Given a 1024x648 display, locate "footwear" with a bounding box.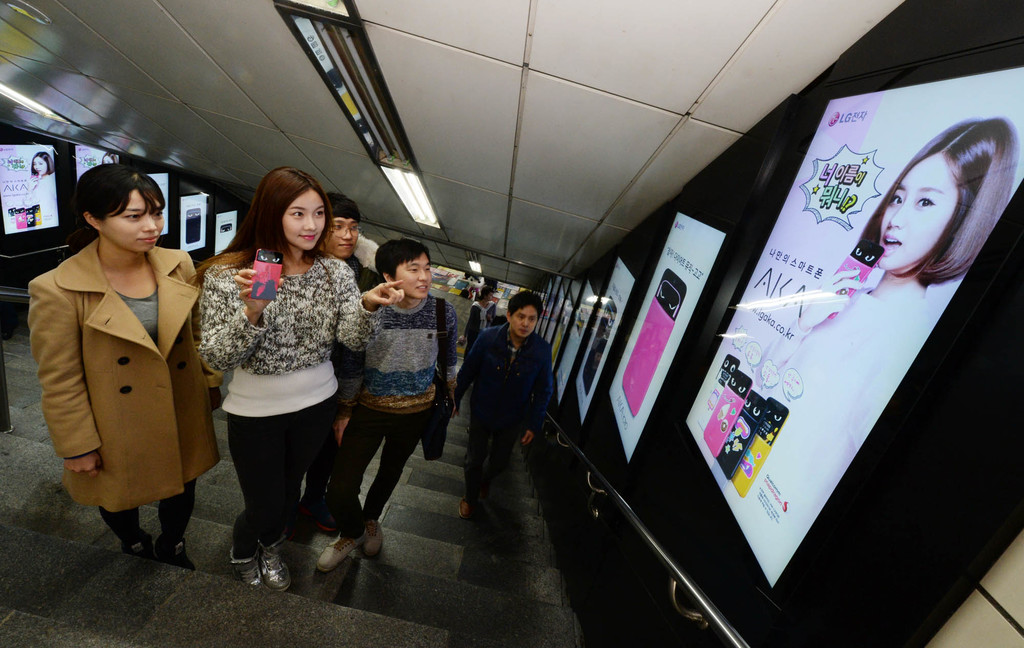
Located: 295:489:310:514.
